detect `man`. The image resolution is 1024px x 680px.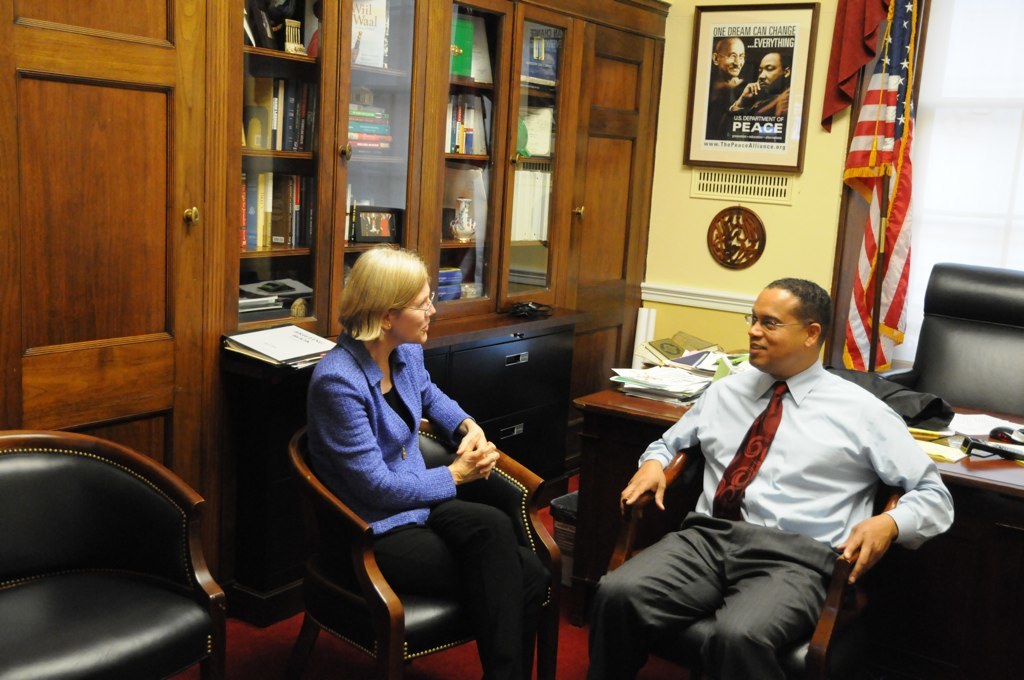
BBox(709, 35, 755, 91).
